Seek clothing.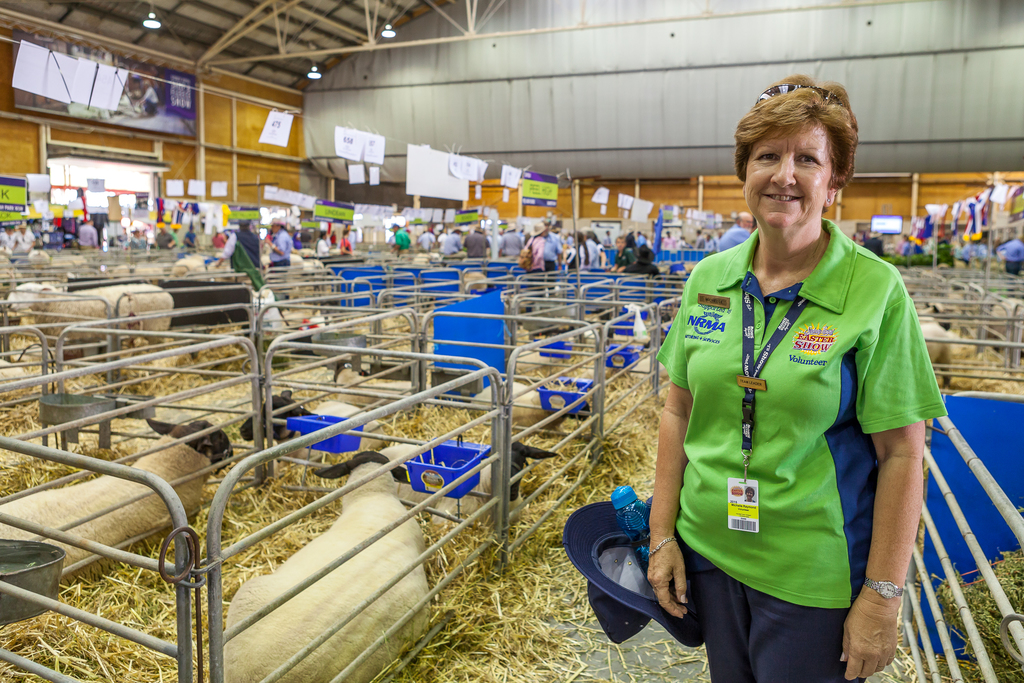
bbox=[960, 247, 991, 261].
